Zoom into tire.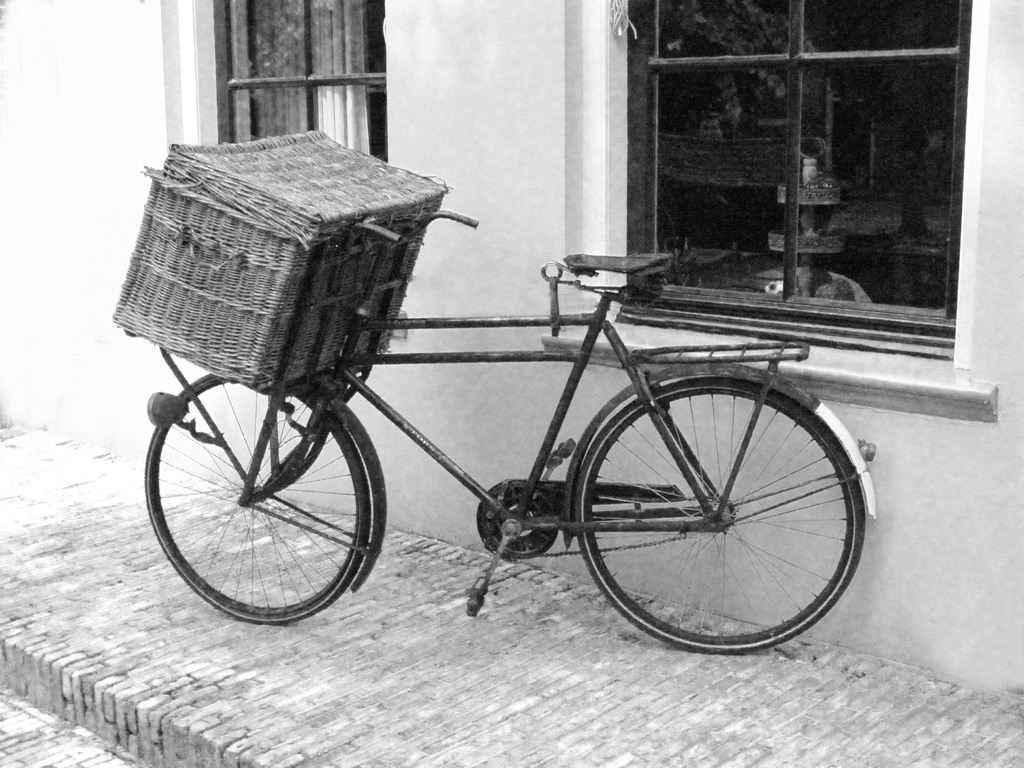
Zoom target: x1=152, y1=376, x2=380, y2=623.
